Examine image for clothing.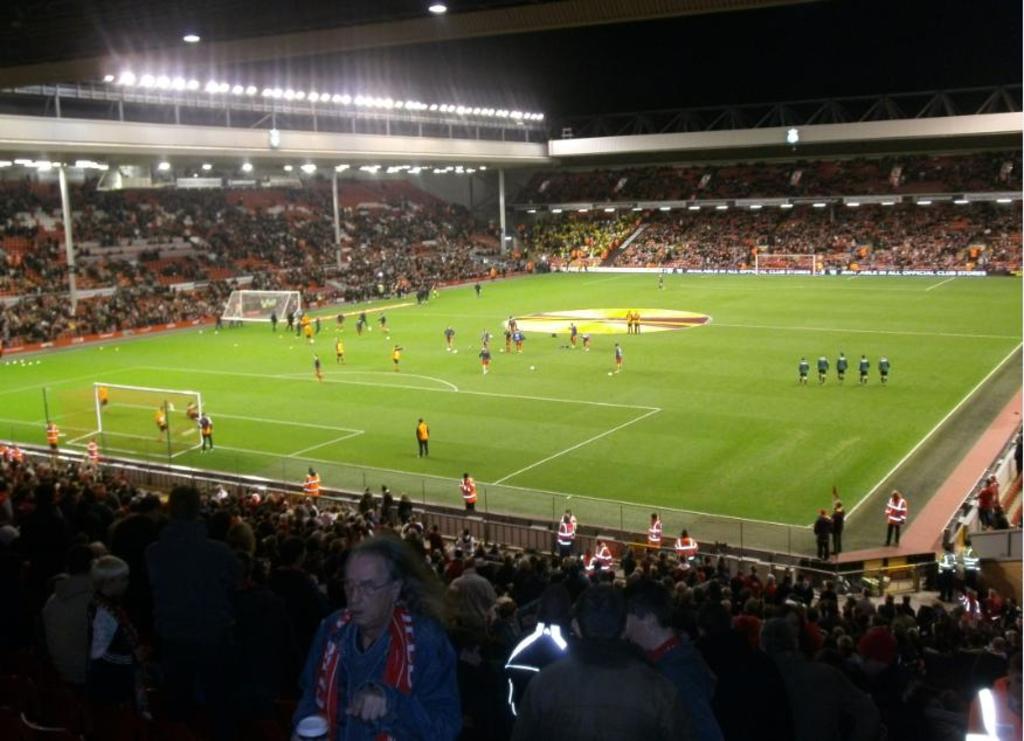
Examination result: <bbox>84, 445, 98, 465</bbox>.
